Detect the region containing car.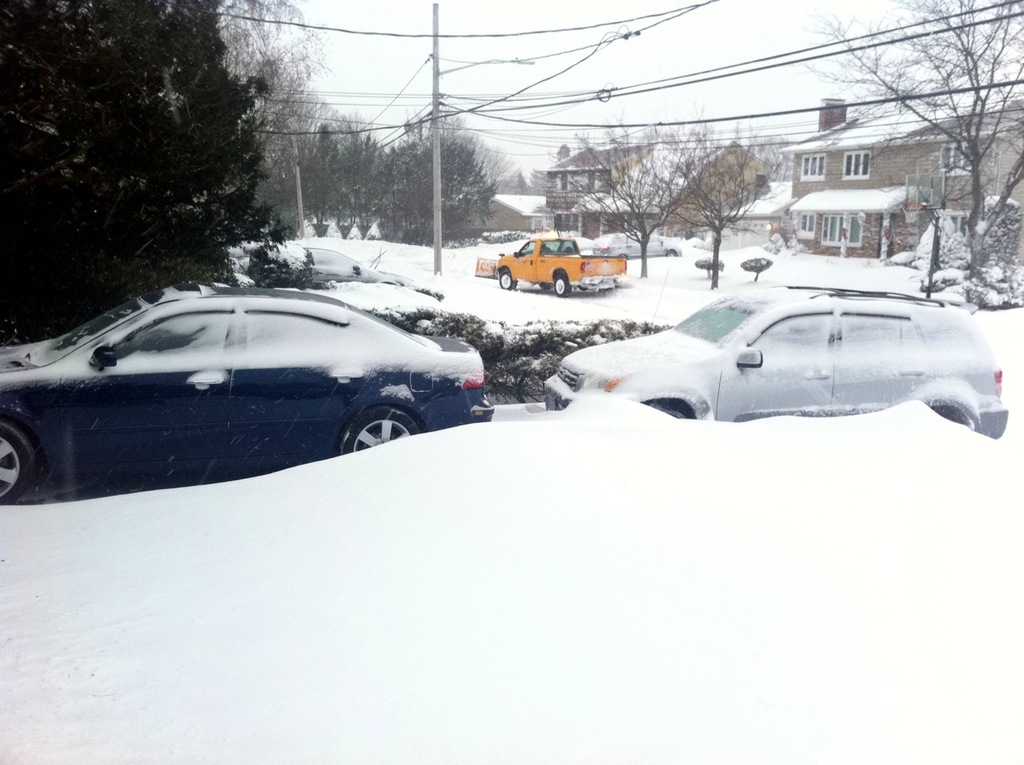
bbox(544, 281, 1009, 441).
